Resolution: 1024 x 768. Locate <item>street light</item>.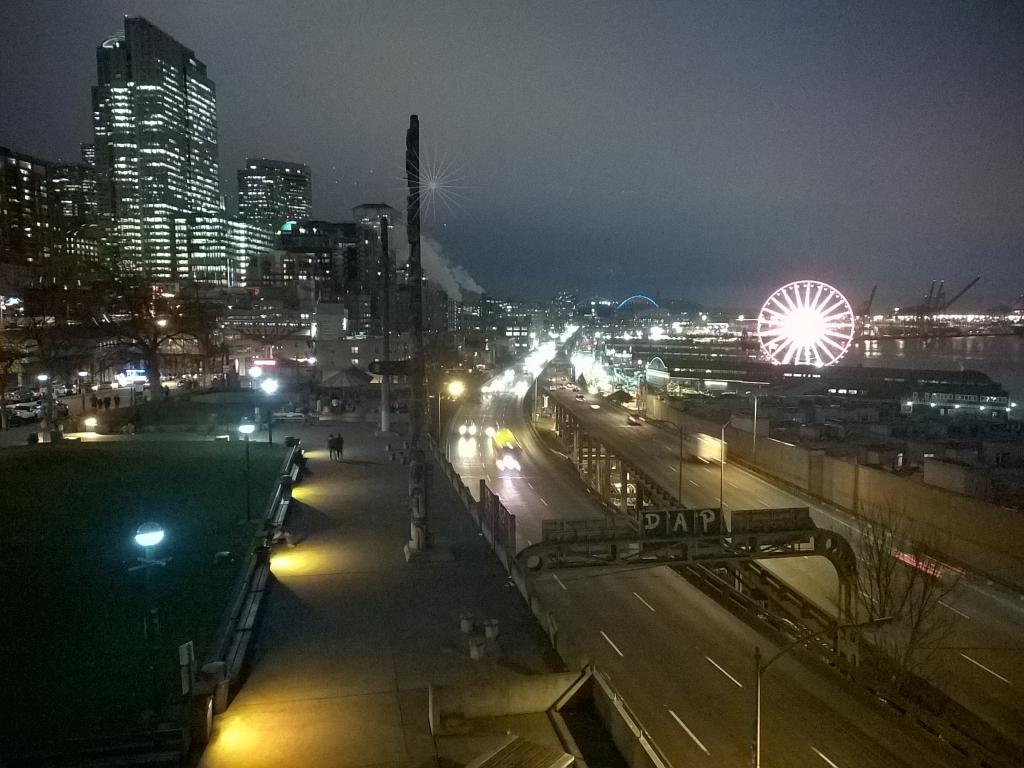
select_region(758, 612, 892, 760).
